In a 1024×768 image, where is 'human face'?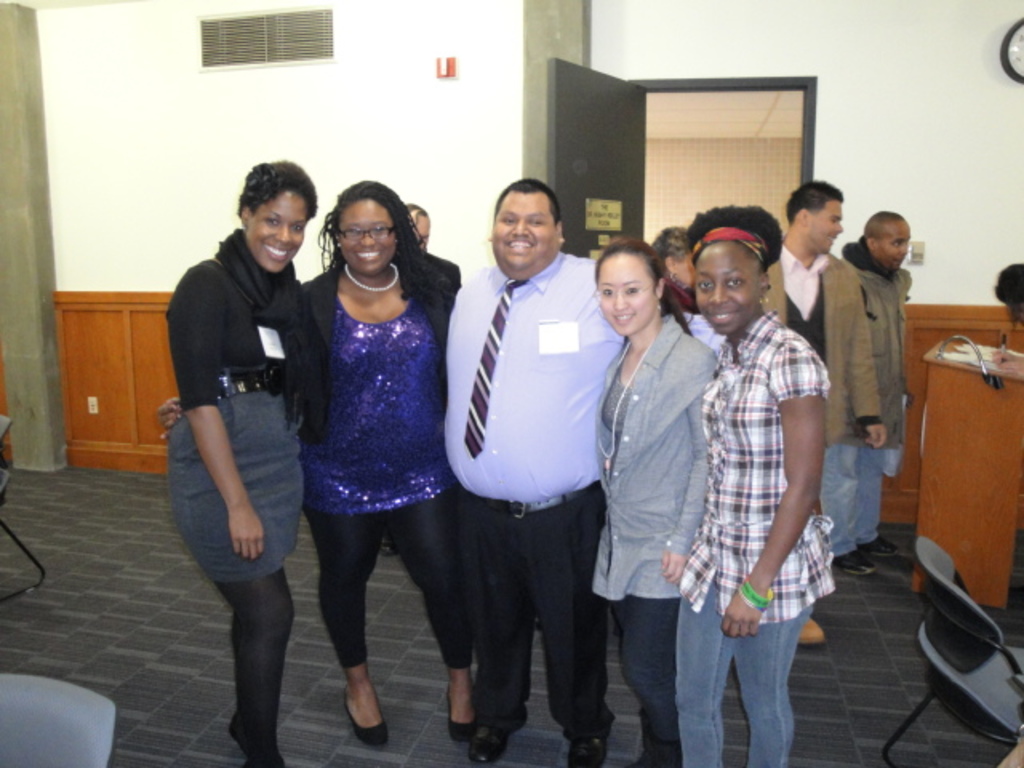
bbox=(342, 197, 392, 272).
